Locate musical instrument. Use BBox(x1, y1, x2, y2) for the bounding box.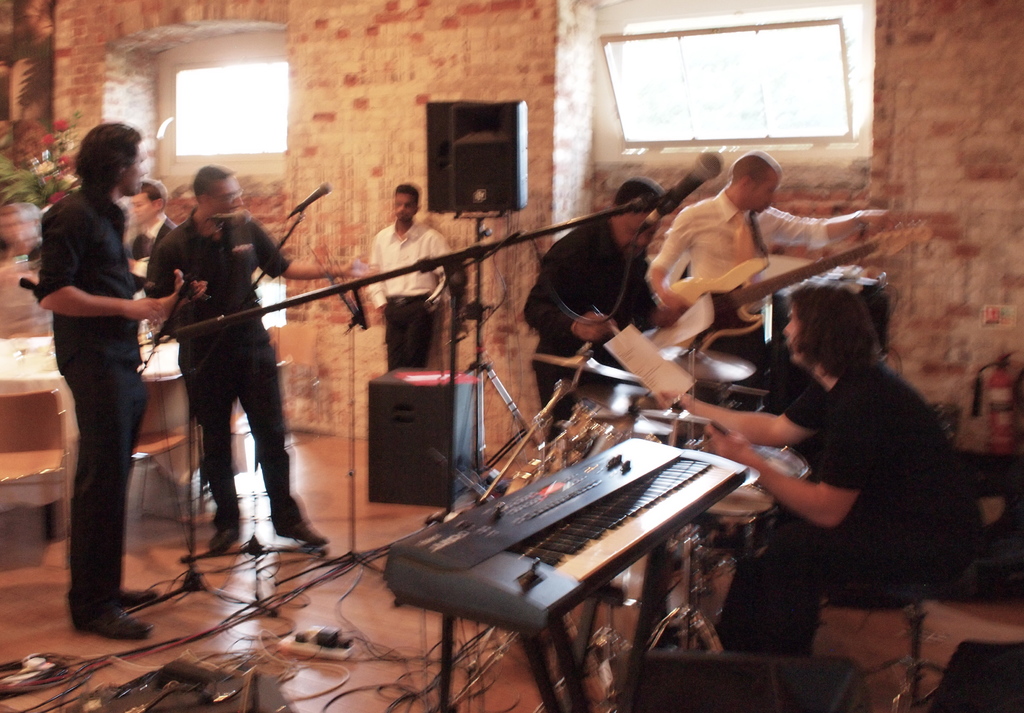
BBox(381, 394, 773, 672).
